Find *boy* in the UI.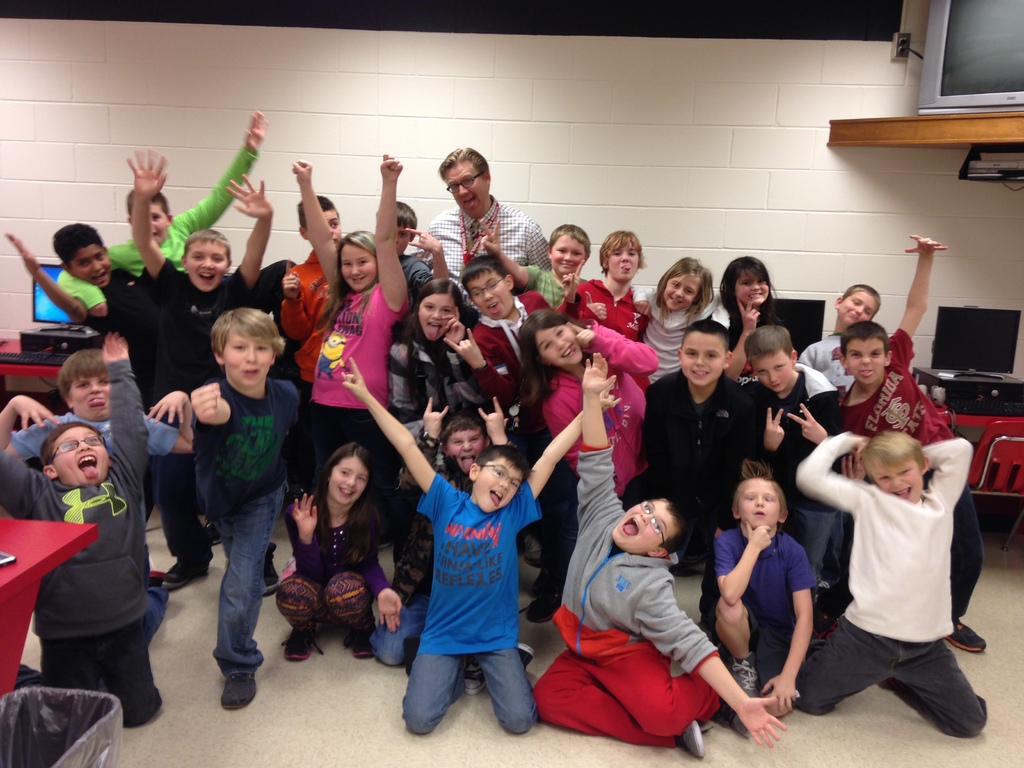
UI element at select_region(738, 323, 833, 589).
